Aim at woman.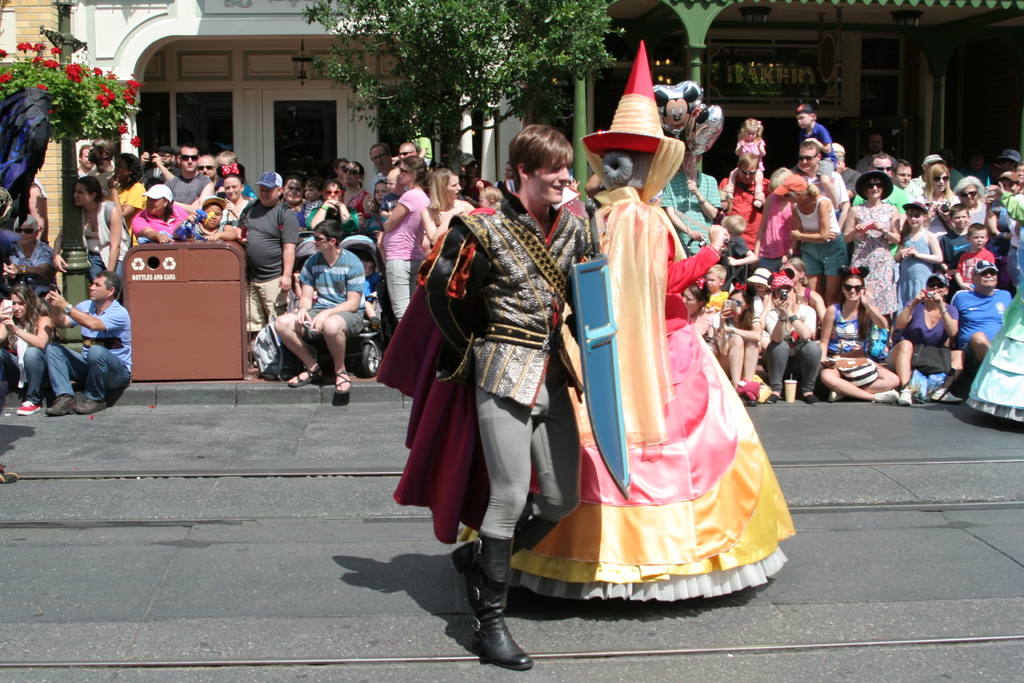
Aimed at box=[910, 162, 961, 241].
